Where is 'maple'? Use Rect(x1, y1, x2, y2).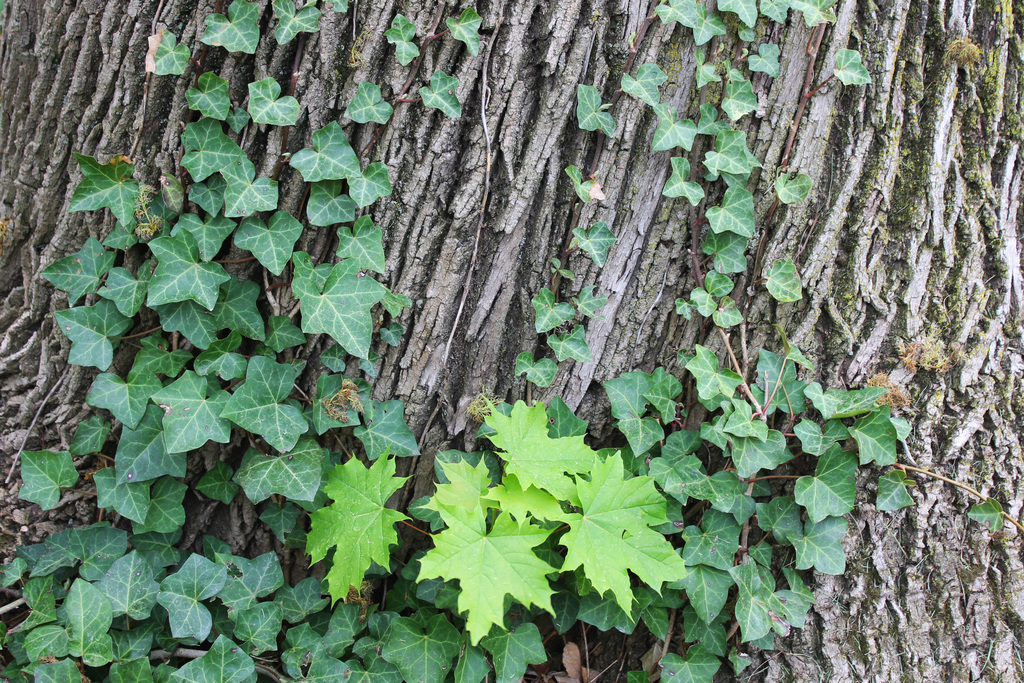
Rect(413, 448, 562, 646).
